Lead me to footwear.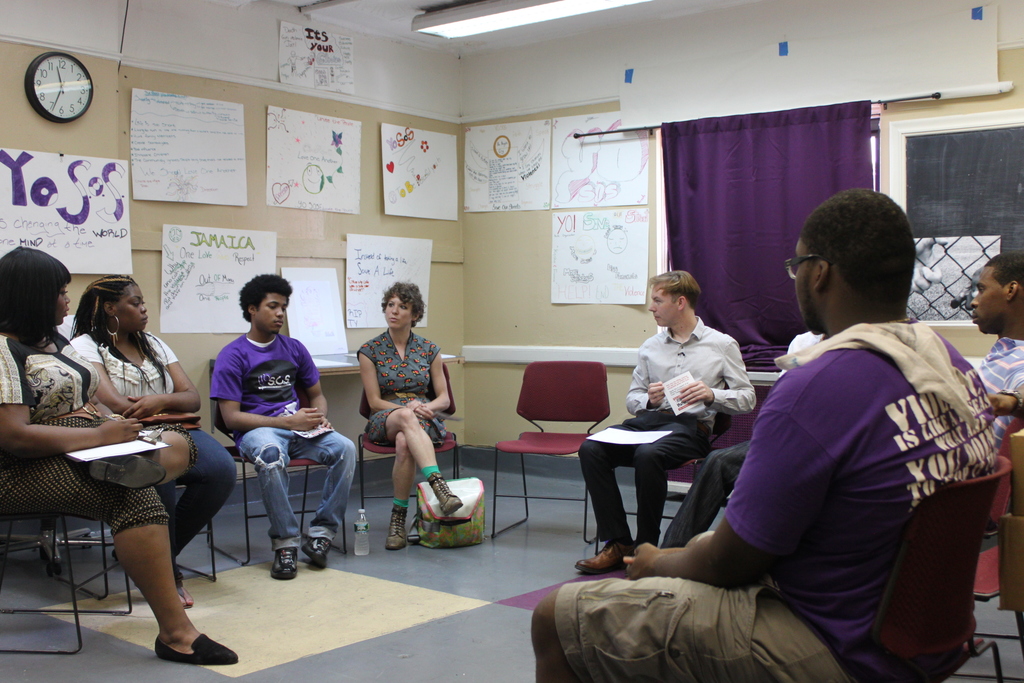
Lead to 307, 534, 328, 577.
